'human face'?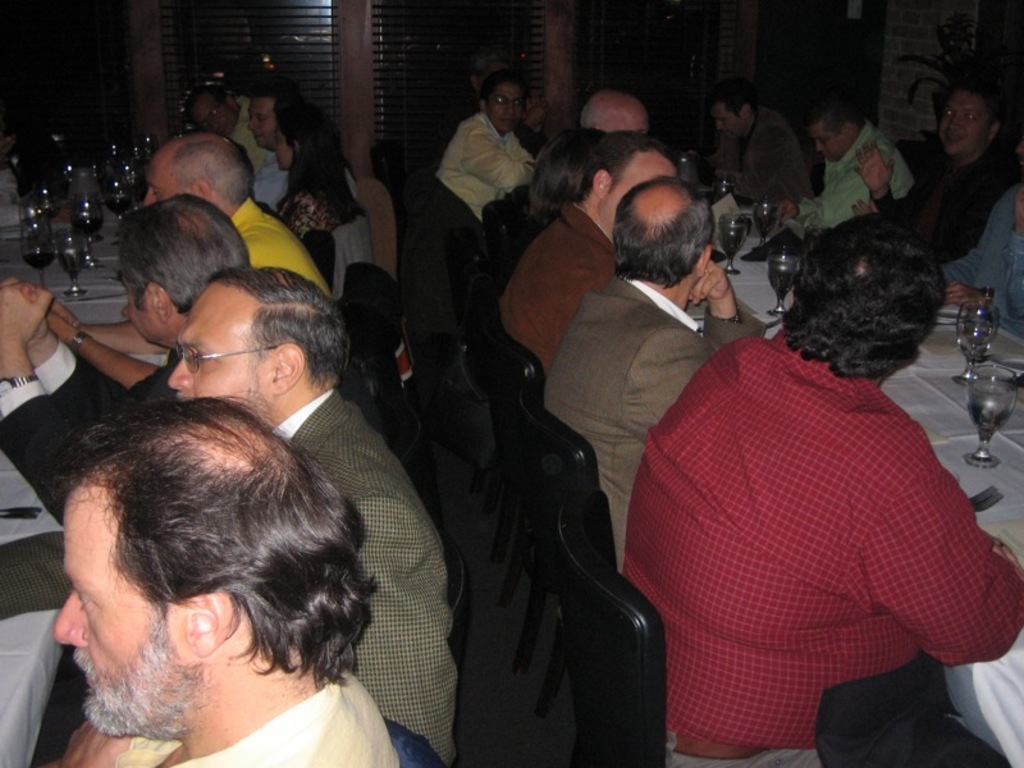
[489, 84, 526, 132]
